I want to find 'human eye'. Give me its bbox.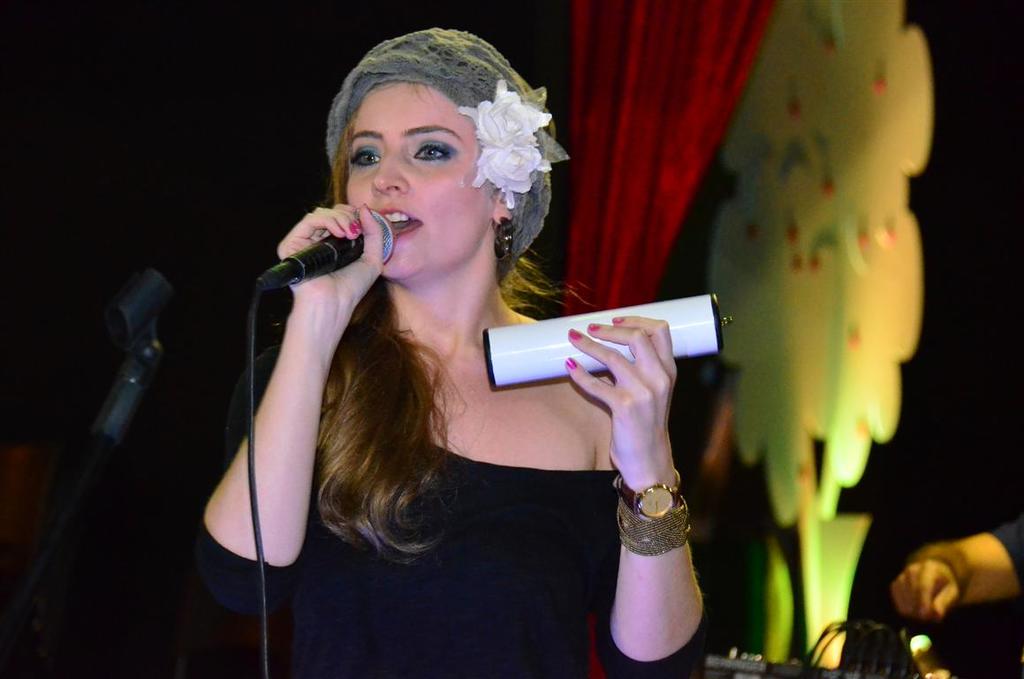
BBox(412, 126, 458, 168).
